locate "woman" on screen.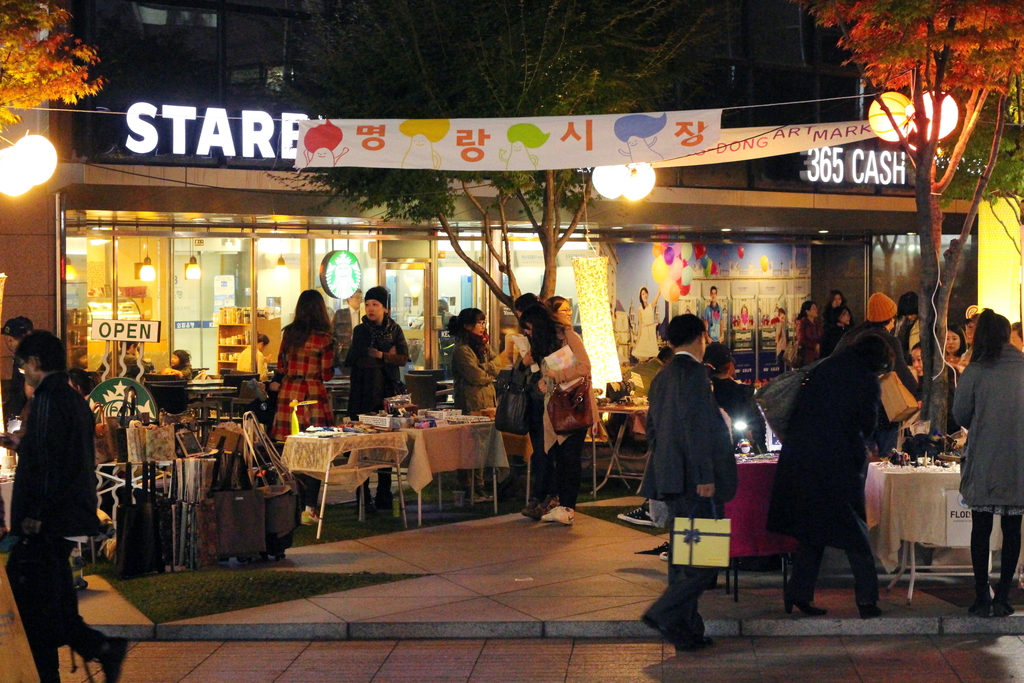
On screen at [x1=539, y1=303, x2=595, y2=518].
